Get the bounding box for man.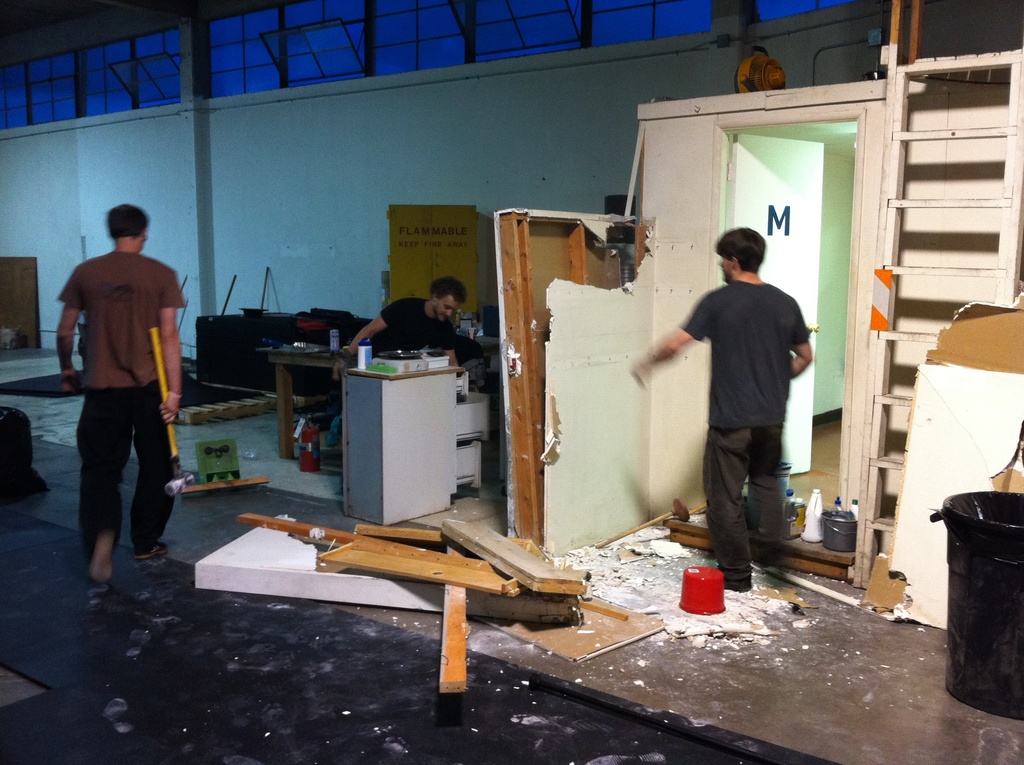
(348,277,463,373).
